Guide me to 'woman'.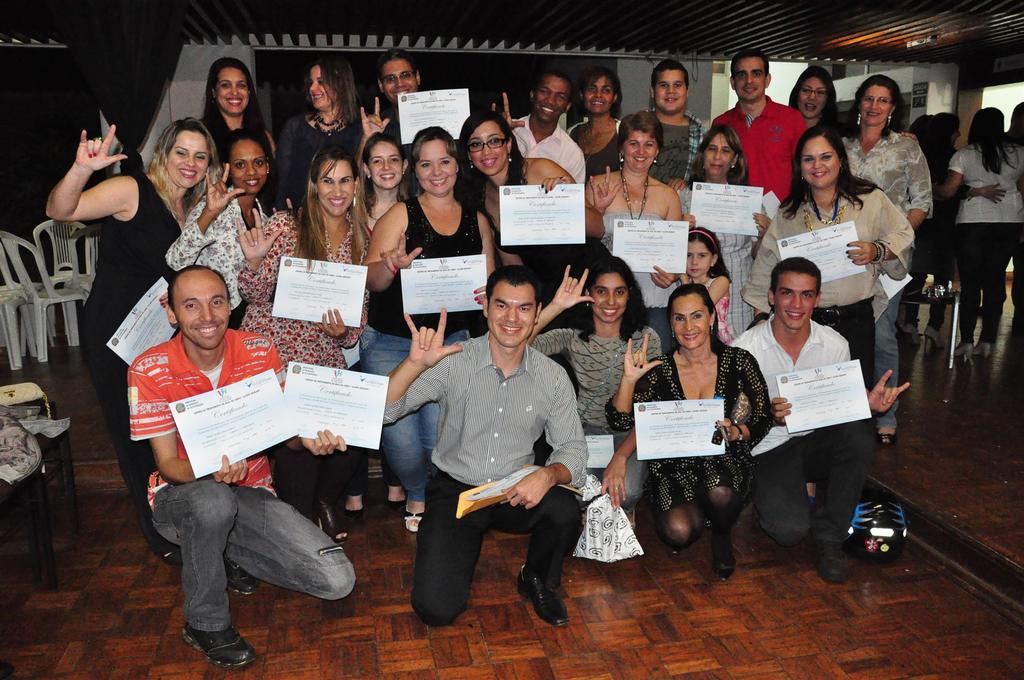
Guidance: 524:254:664:532.
